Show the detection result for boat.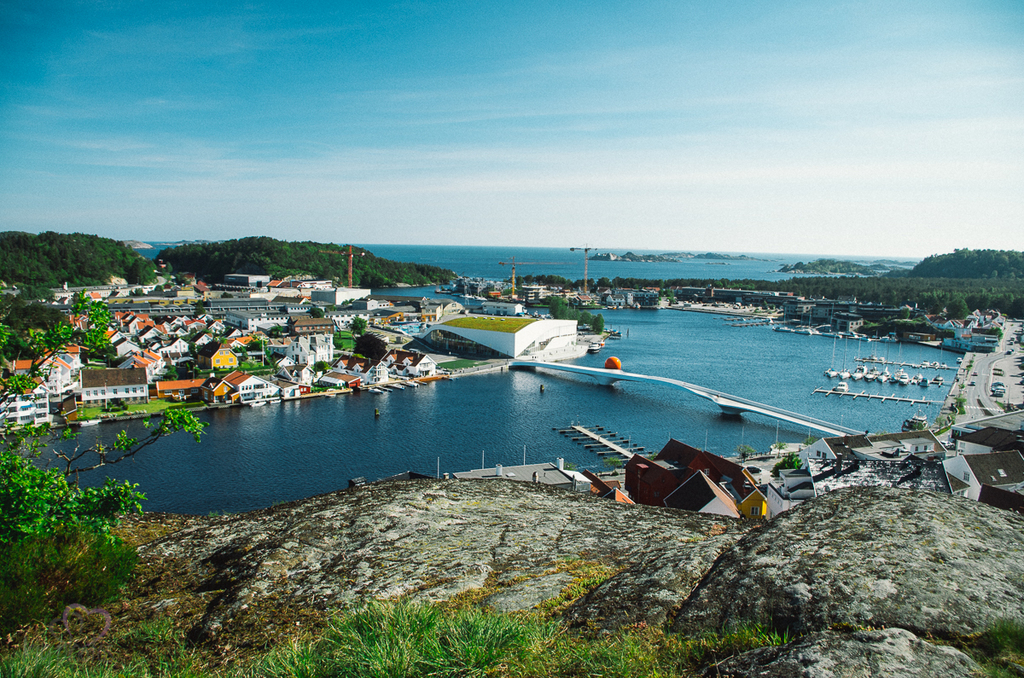
rect(928, 374, 943, 385).
